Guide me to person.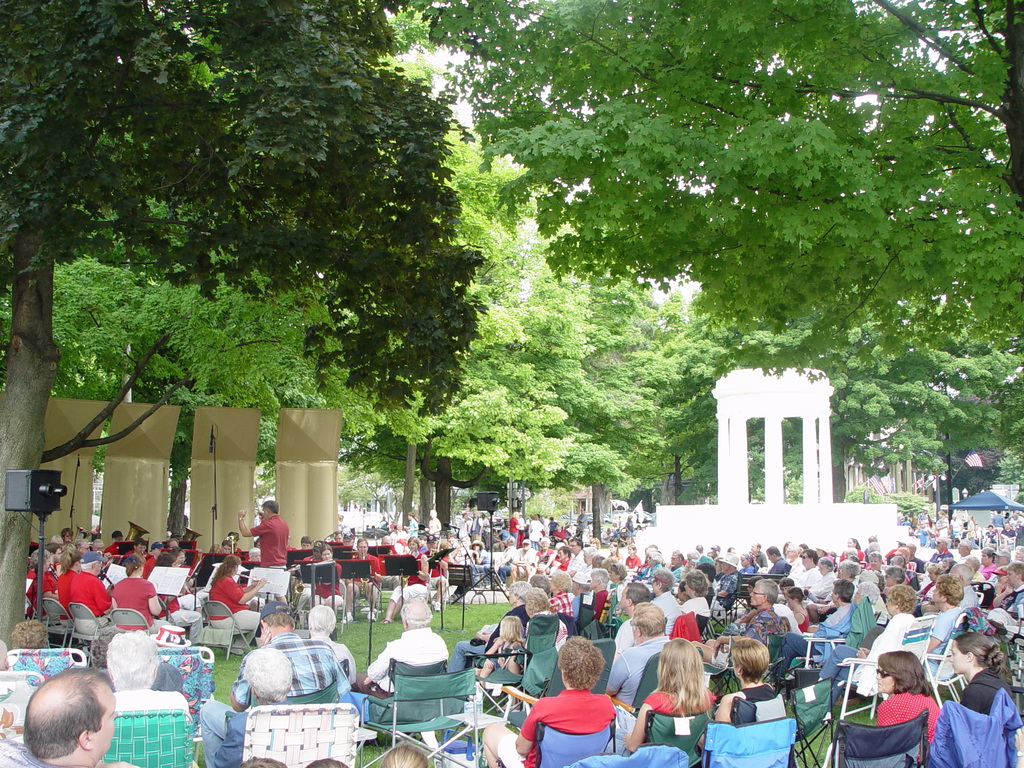
Guidance: 298, 534, 314, 551.
